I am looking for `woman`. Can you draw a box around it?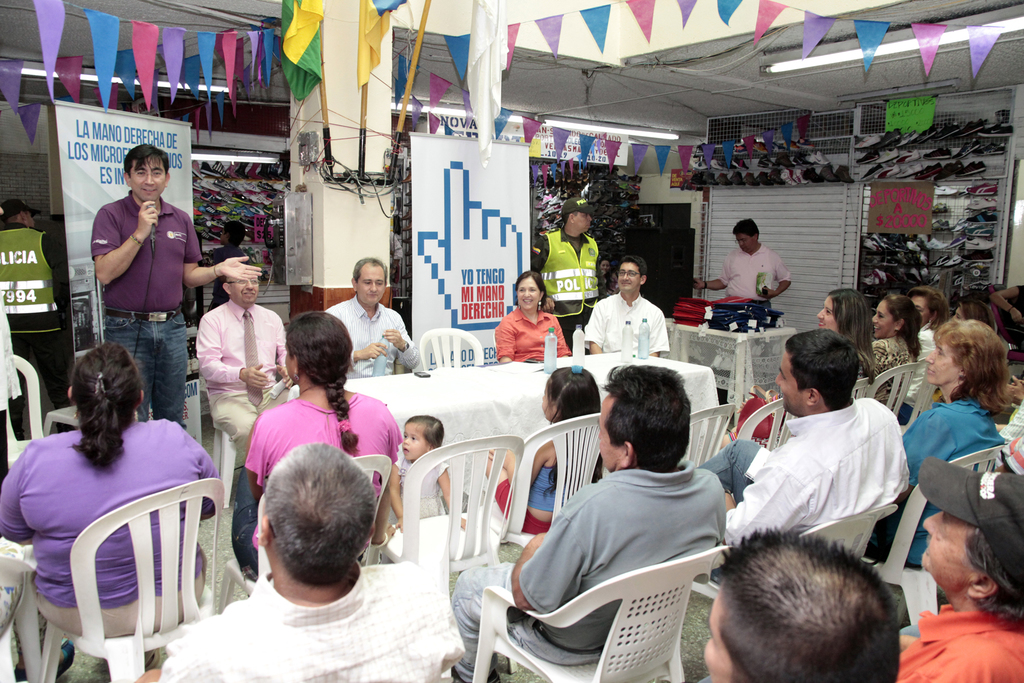
Sure, the bounding box is pyautogui.locateOnScreen(902, 284, 948, 418).
